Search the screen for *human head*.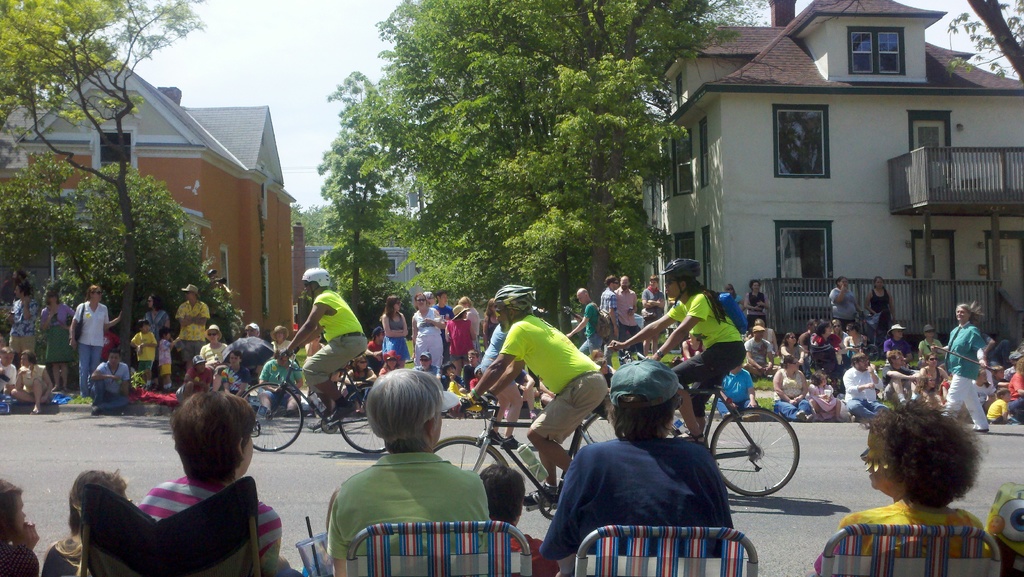
Found at left=922, top=374, right=935, bottom=392.
